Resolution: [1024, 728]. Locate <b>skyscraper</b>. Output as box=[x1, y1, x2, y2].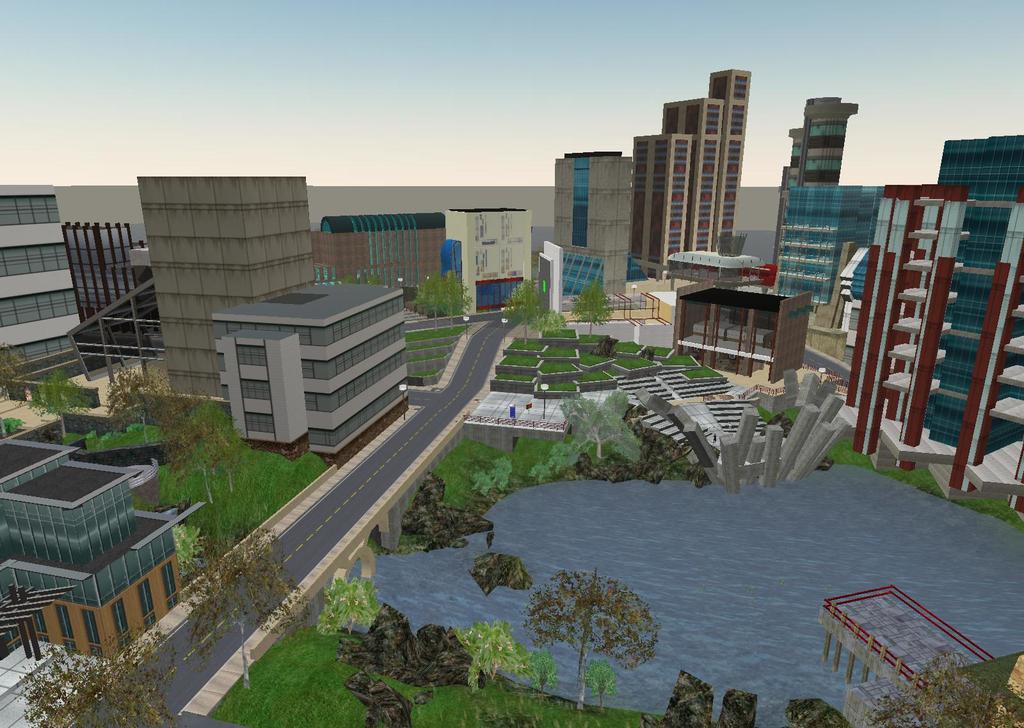
box=[140, 169, 307, 391].
